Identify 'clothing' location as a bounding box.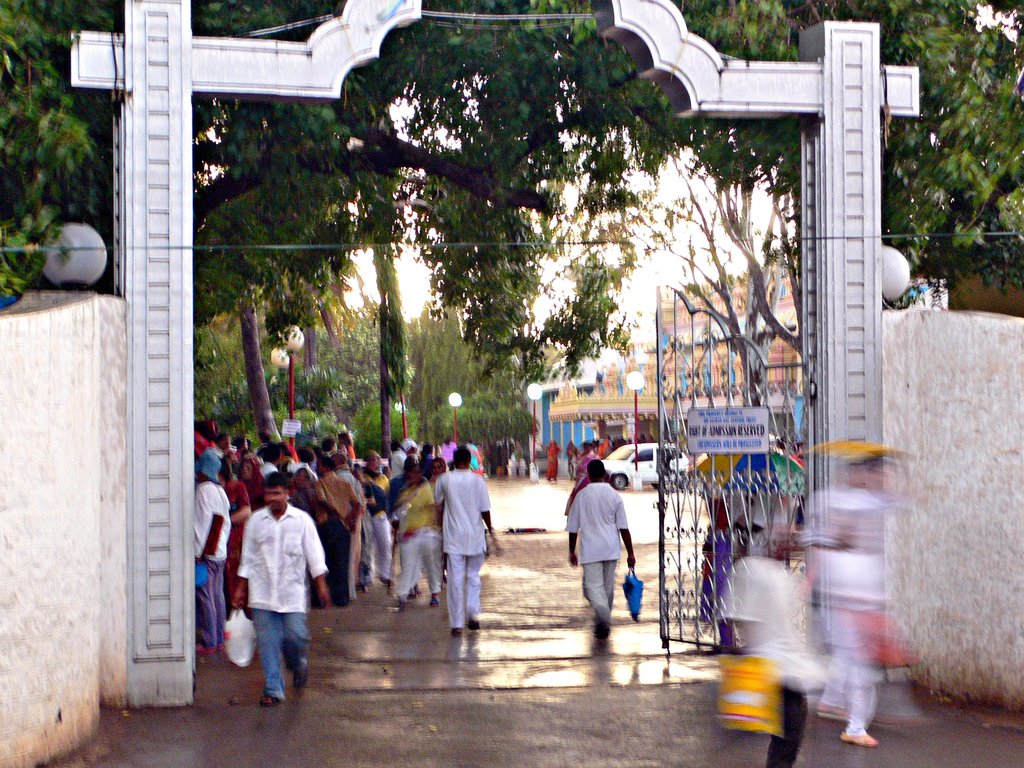
(568, 480, 632, 613).
